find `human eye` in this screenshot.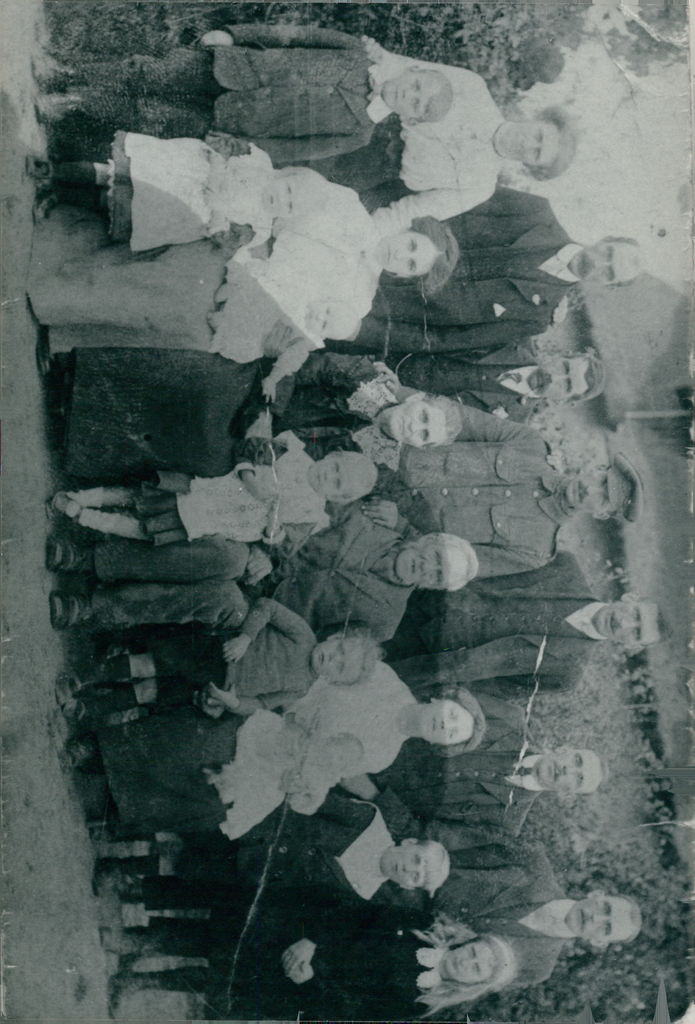
The bounding box for `human eye` is [634,608,641,620].
